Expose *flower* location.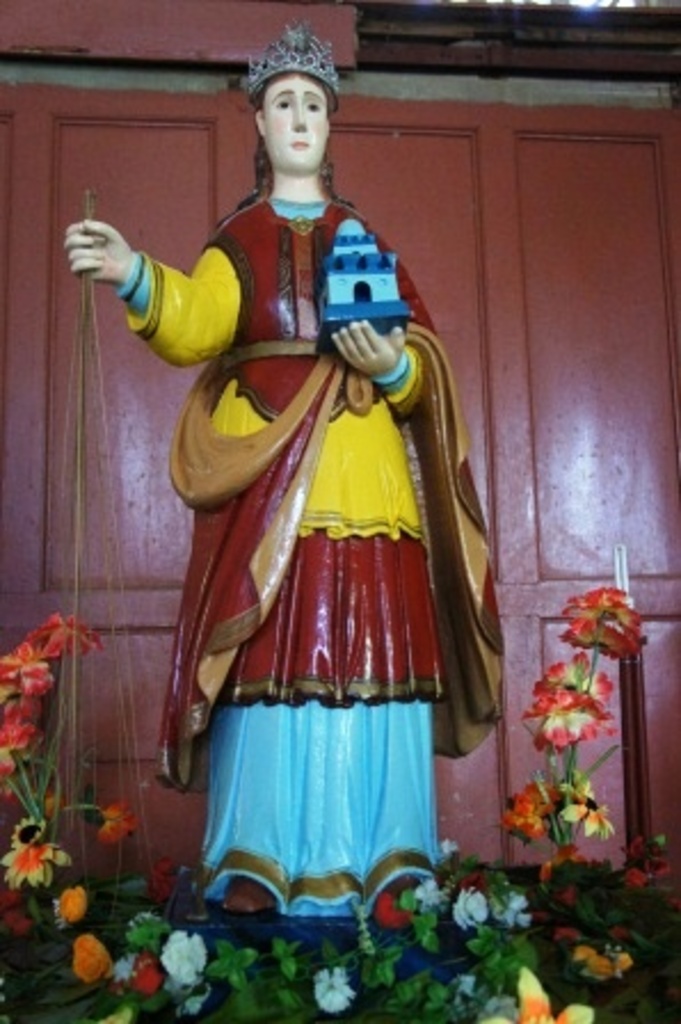
Exposed at x1=448 y1=885 x2=496 y2=935.
